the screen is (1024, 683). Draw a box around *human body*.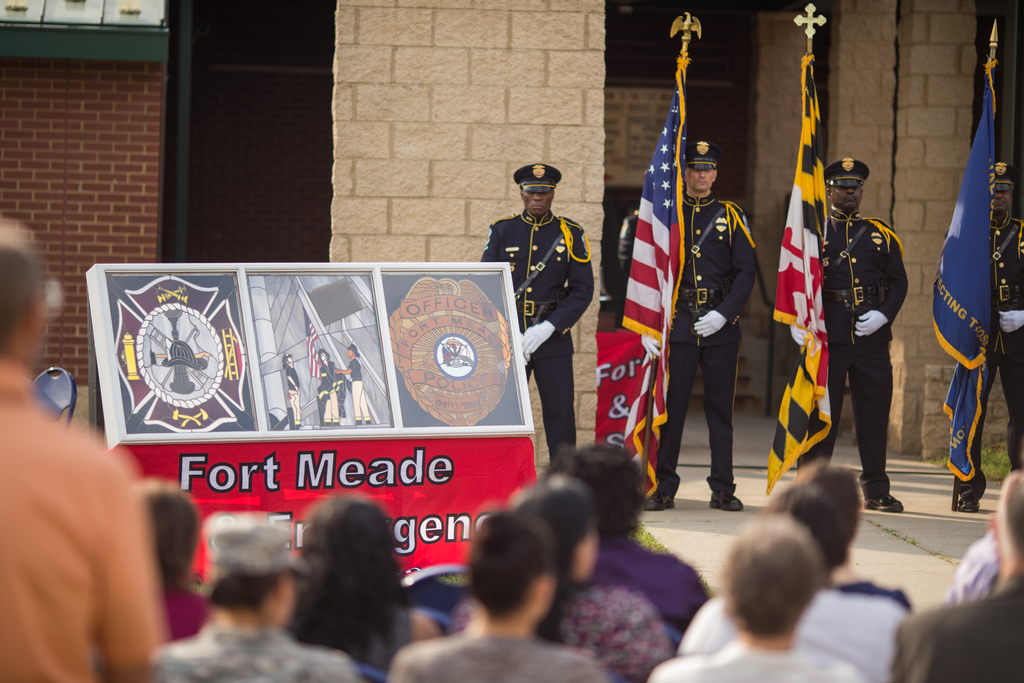
locate(310, 344, 341, 425).
